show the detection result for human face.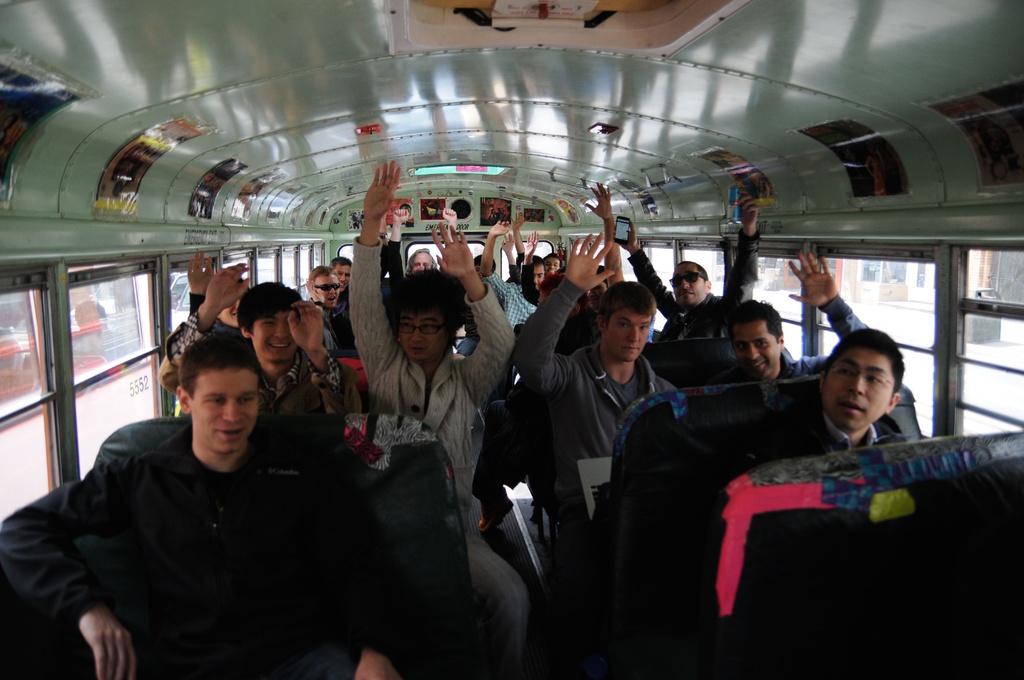
<bbox>824, 346, 895, 432</bbox>.
